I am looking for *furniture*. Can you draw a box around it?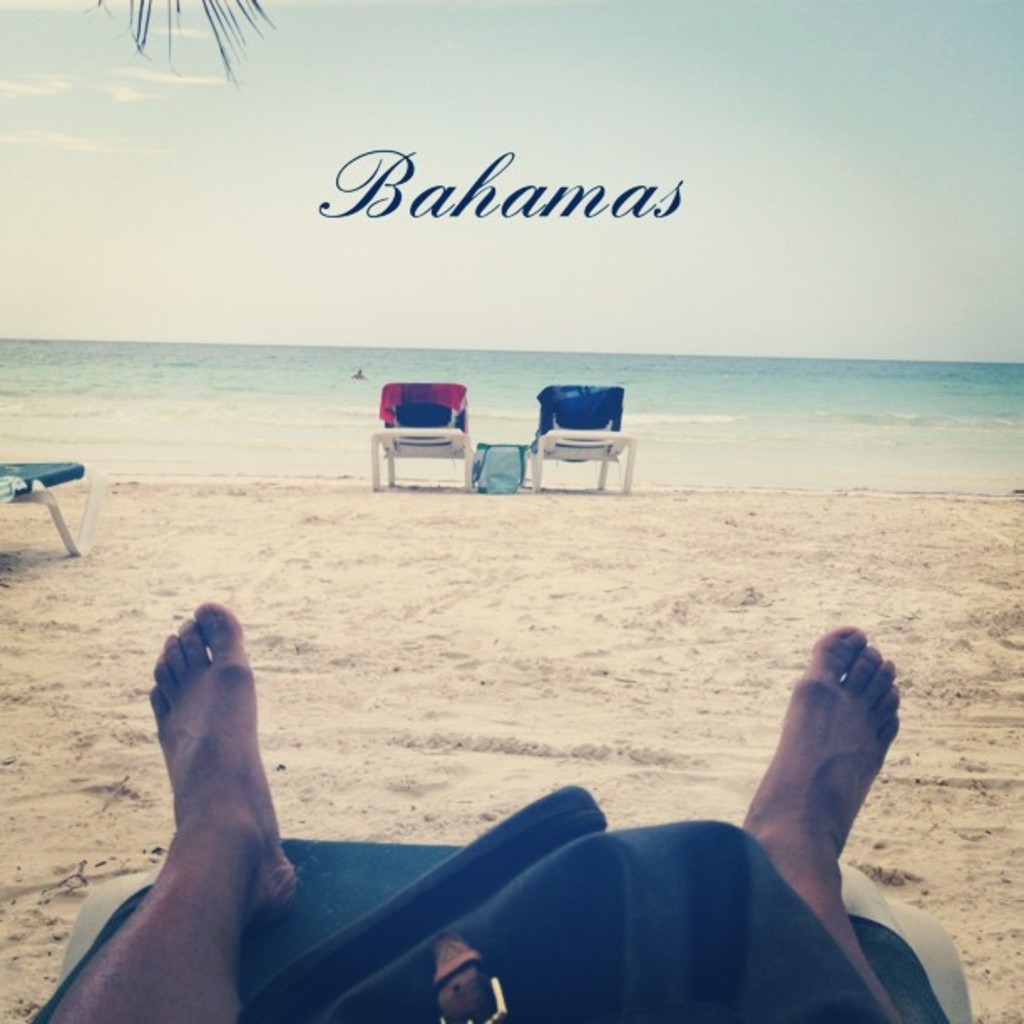
Sure, the bounding box is <bbox>370, 380, 472, 485</bbox>.
